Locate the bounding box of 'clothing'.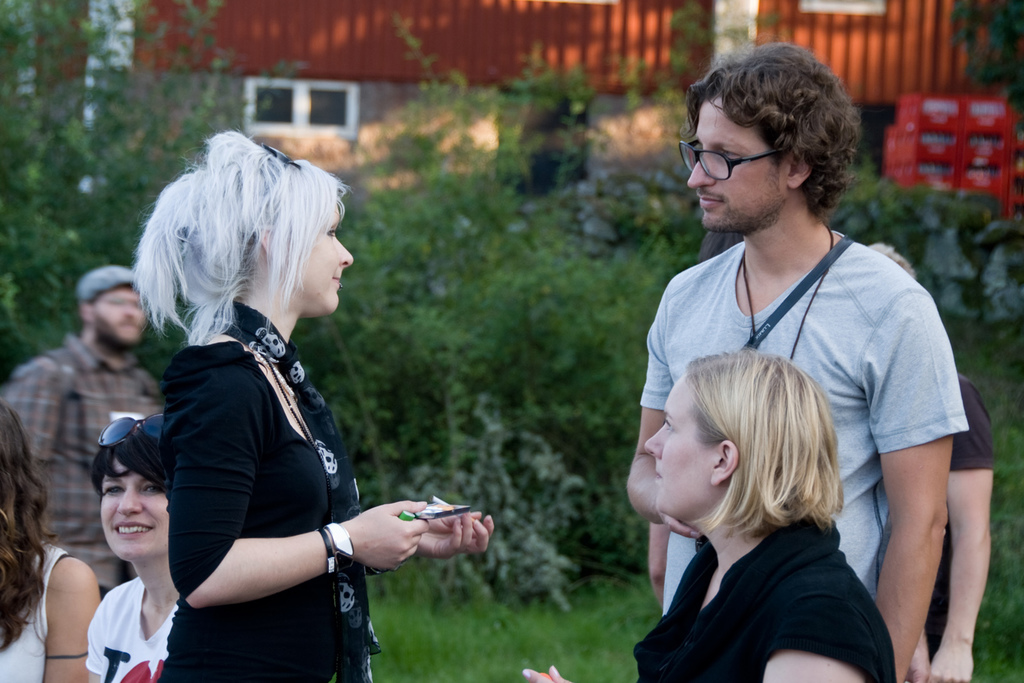
Bounding box: [630,514,896,682].
